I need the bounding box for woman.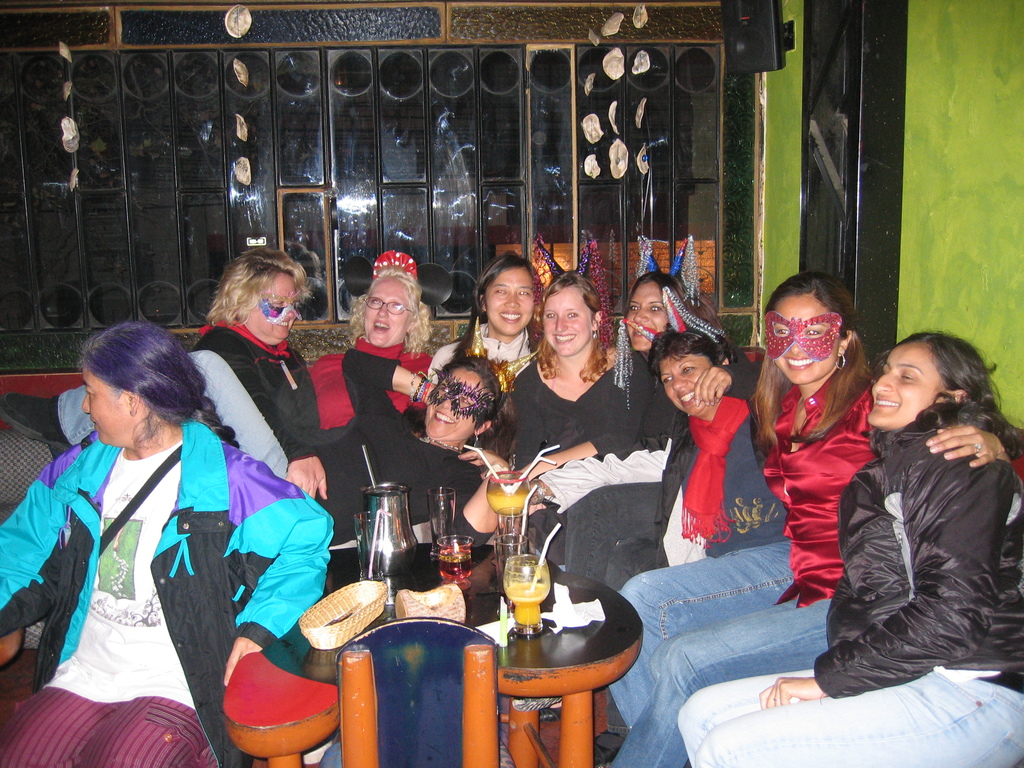
Here it is: box(425, 249, 549, 393).
